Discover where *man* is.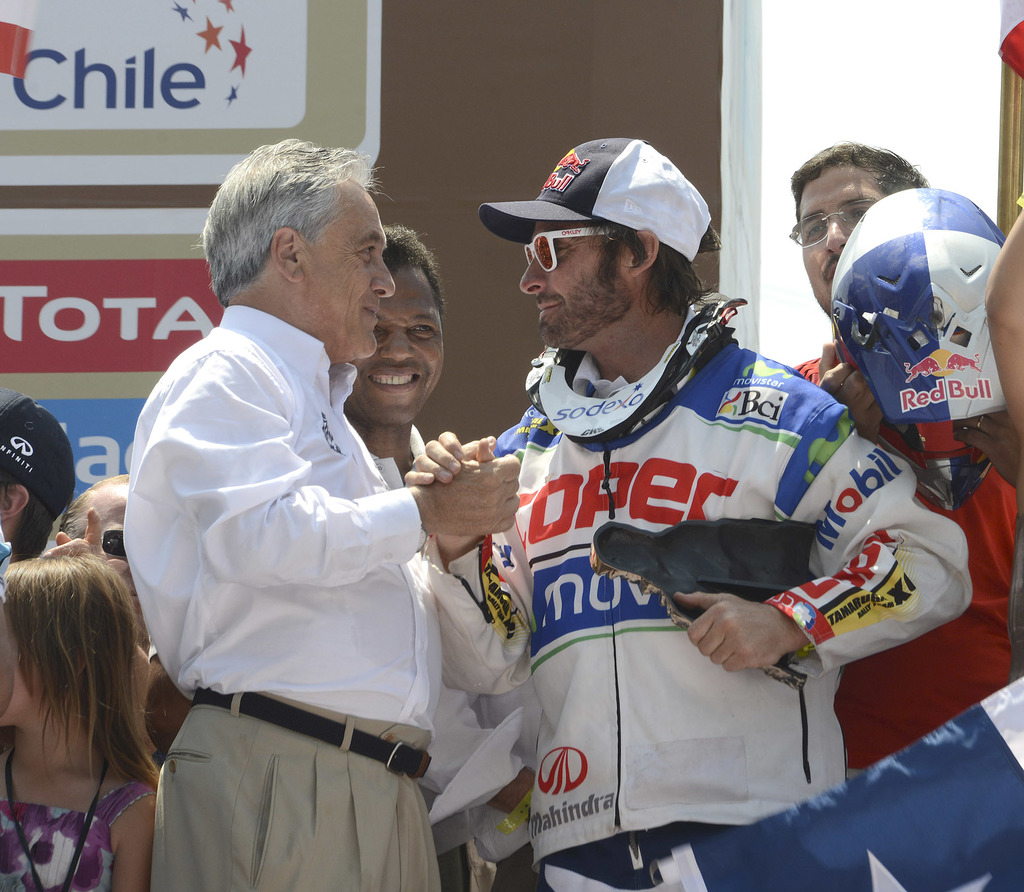
Discovered at (left=343, top=224, right=472, bottom=891).
